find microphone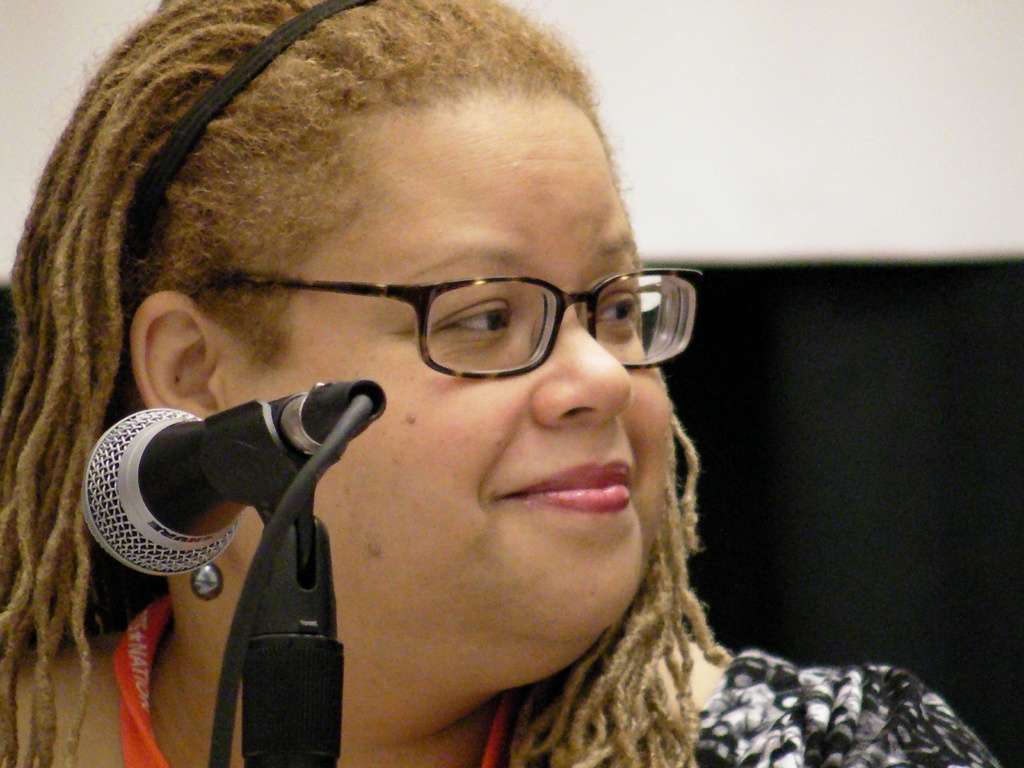
region(60, 392, 274, 569)
